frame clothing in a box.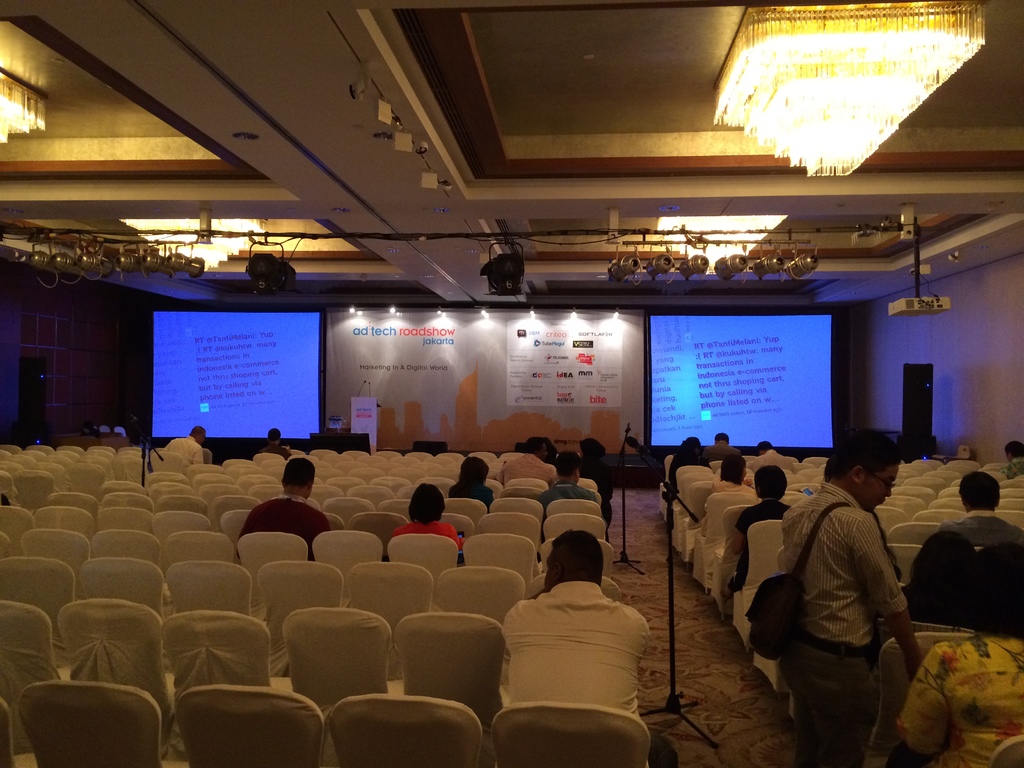
box=[581, 461, 613, 528].
